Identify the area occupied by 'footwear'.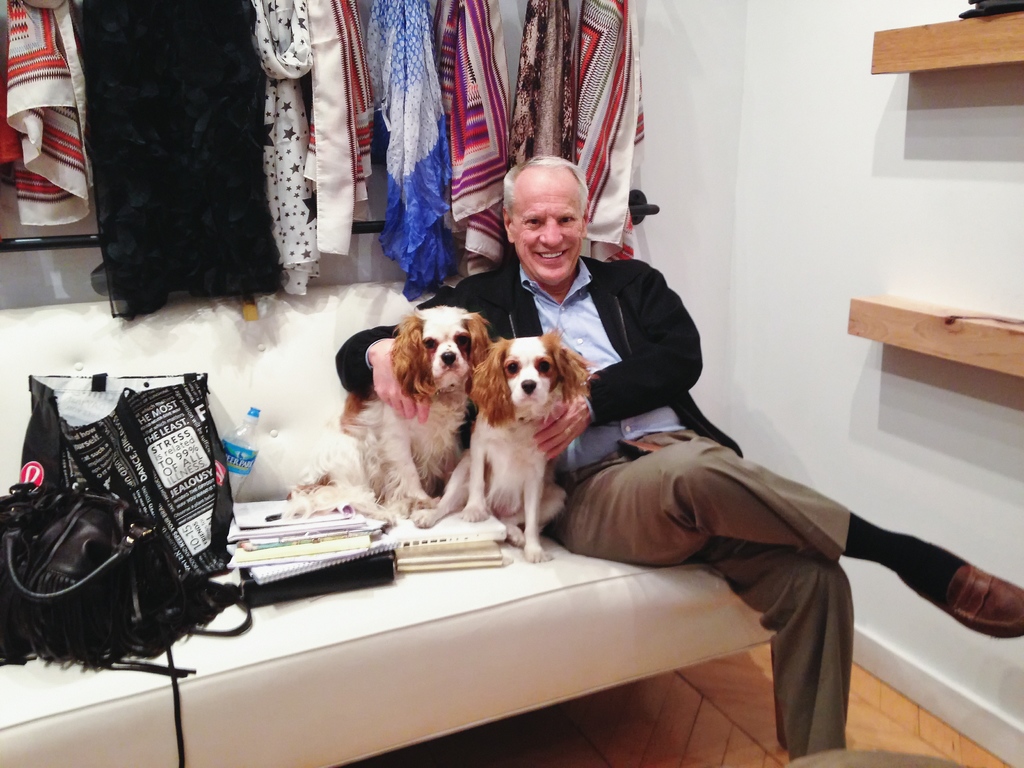
Area: x1=922, y1=563, x2=1023, y2=640.
